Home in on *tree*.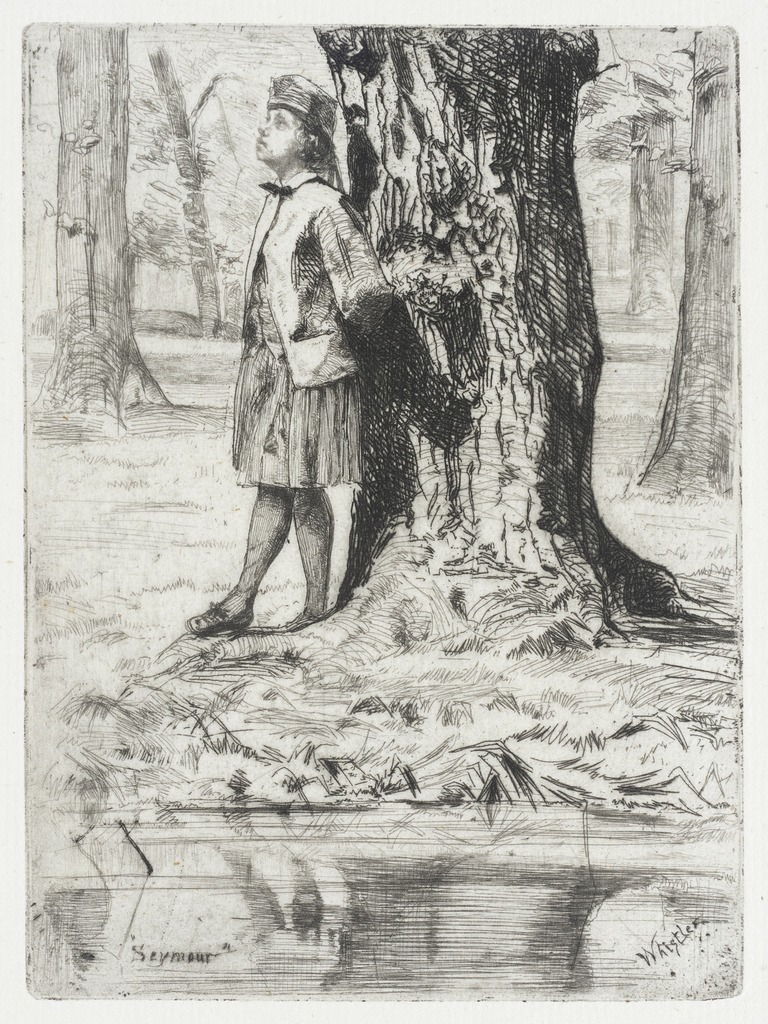
Homed in at <bbox>26, 13, 173, 421</bbox>.
